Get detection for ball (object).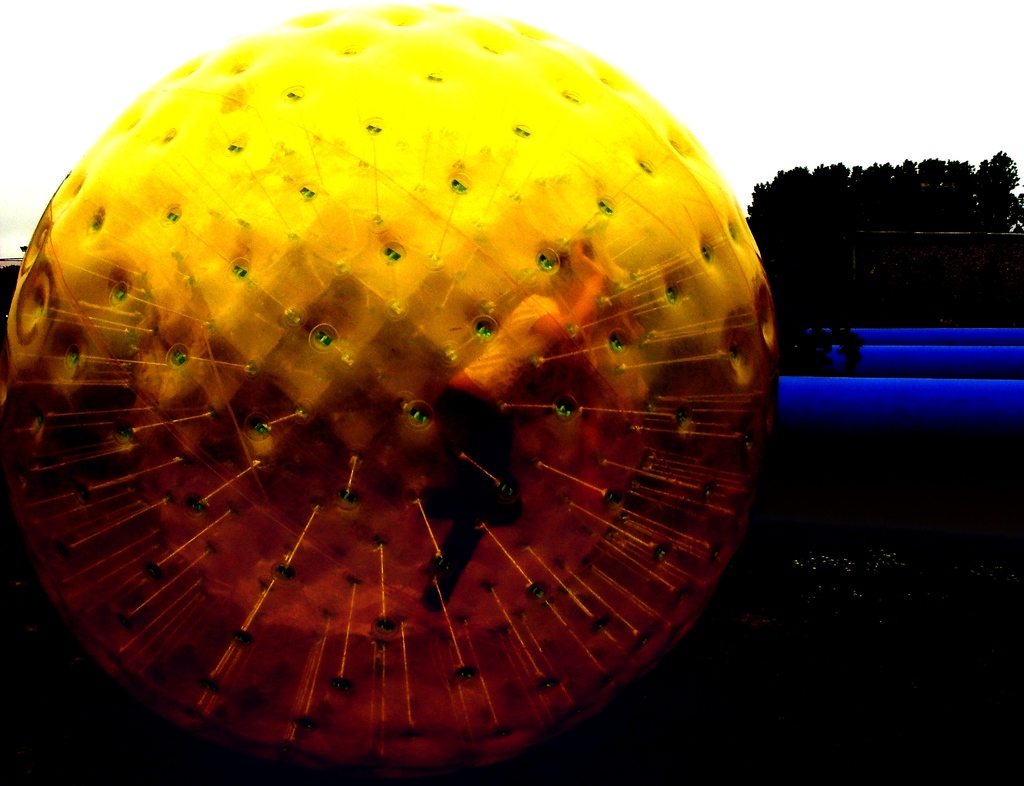
Detection: [0, 0, 781, 785].
